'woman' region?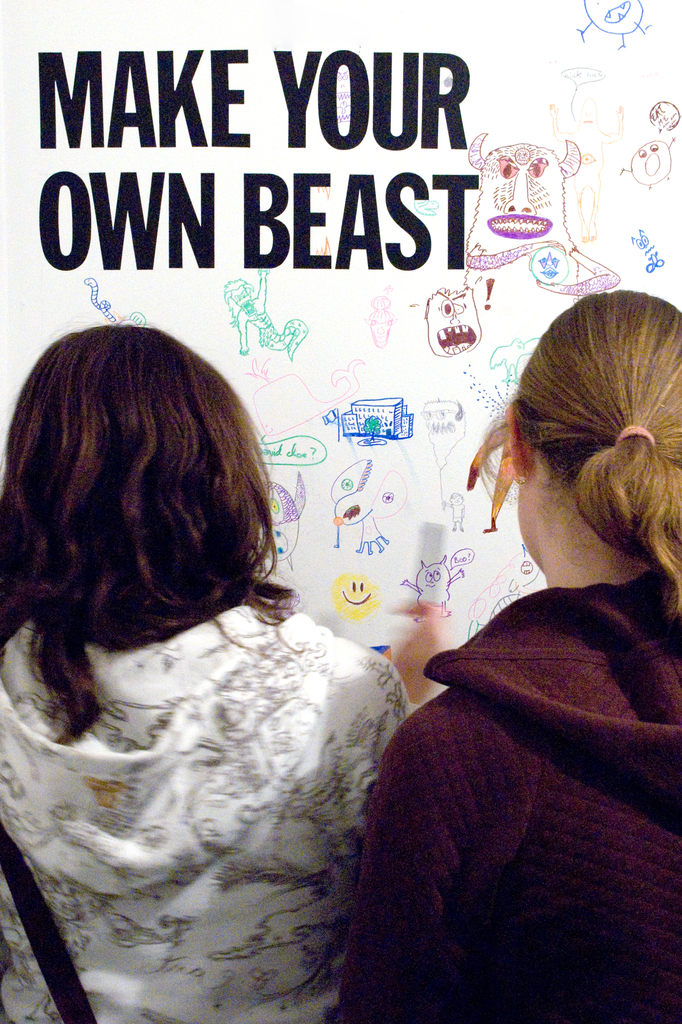
22 276 455 985
